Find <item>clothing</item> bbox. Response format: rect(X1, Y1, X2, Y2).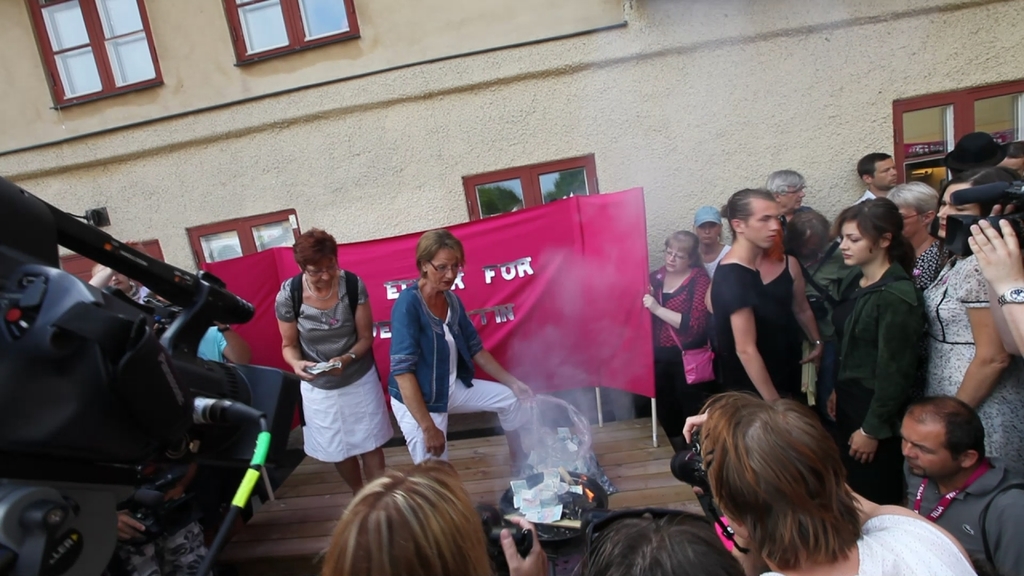
rect(906, 458, 1016, 575).
